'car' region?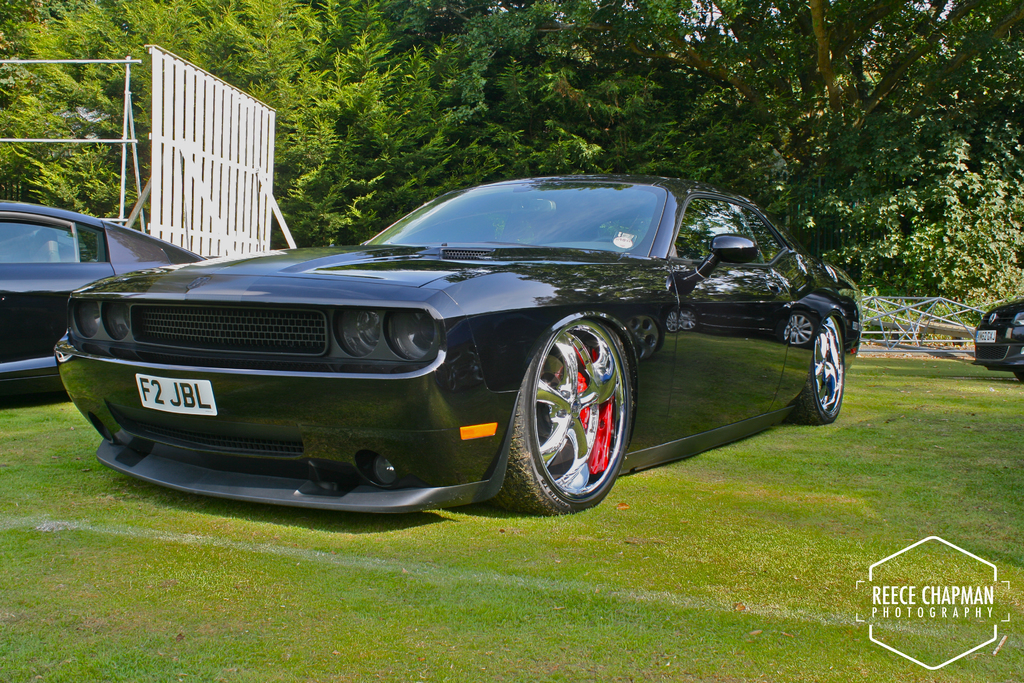
(x1=49, y1=176, x2=862, y2=519)
